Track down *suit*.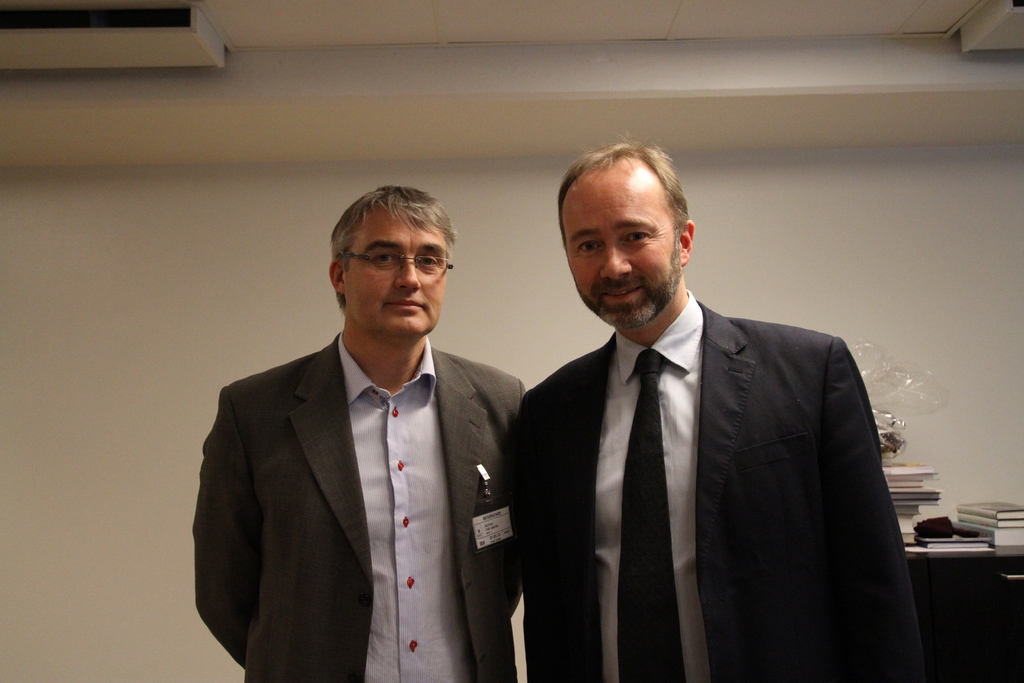
Tracked to pyautogui.locateOnScreen(192, 333, 524, 682).
